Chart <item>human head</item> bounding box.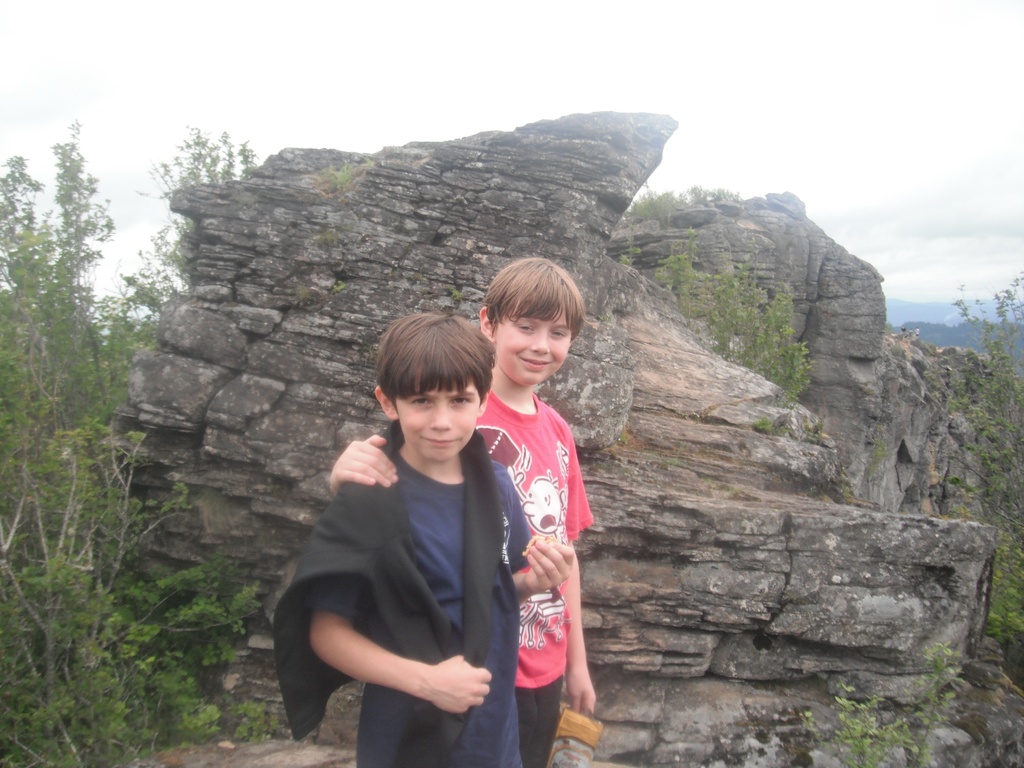
Charted: rect(476, 256, 589, 384).
